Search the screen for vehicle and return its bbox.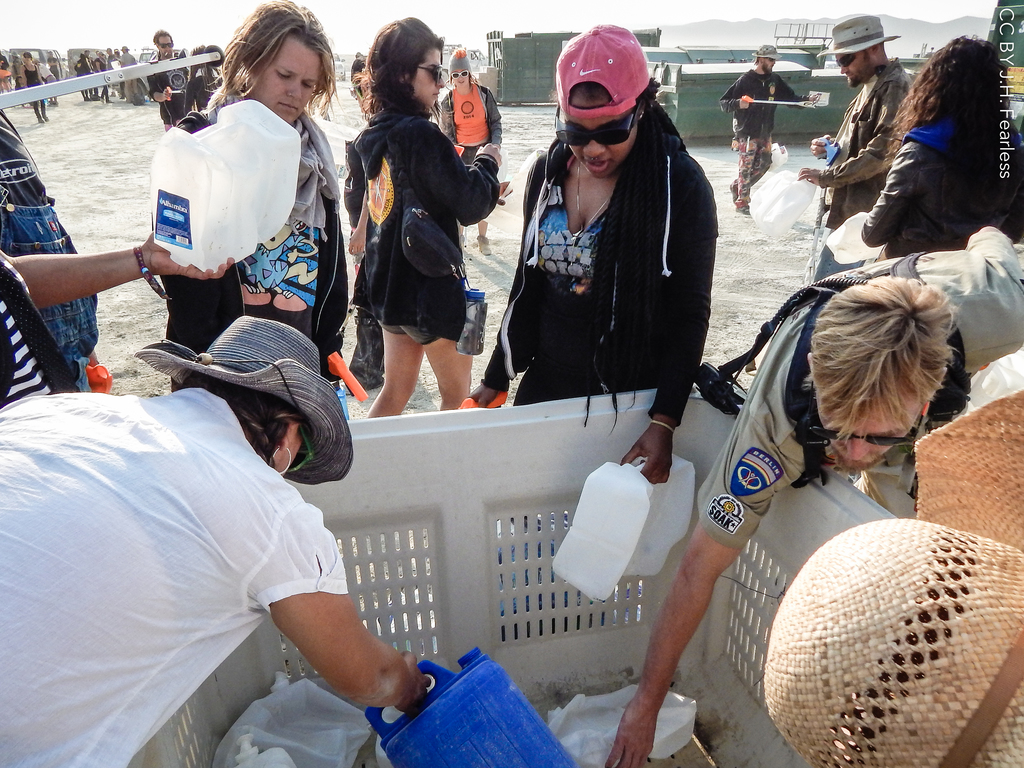
Found: 443,44,490,84.
